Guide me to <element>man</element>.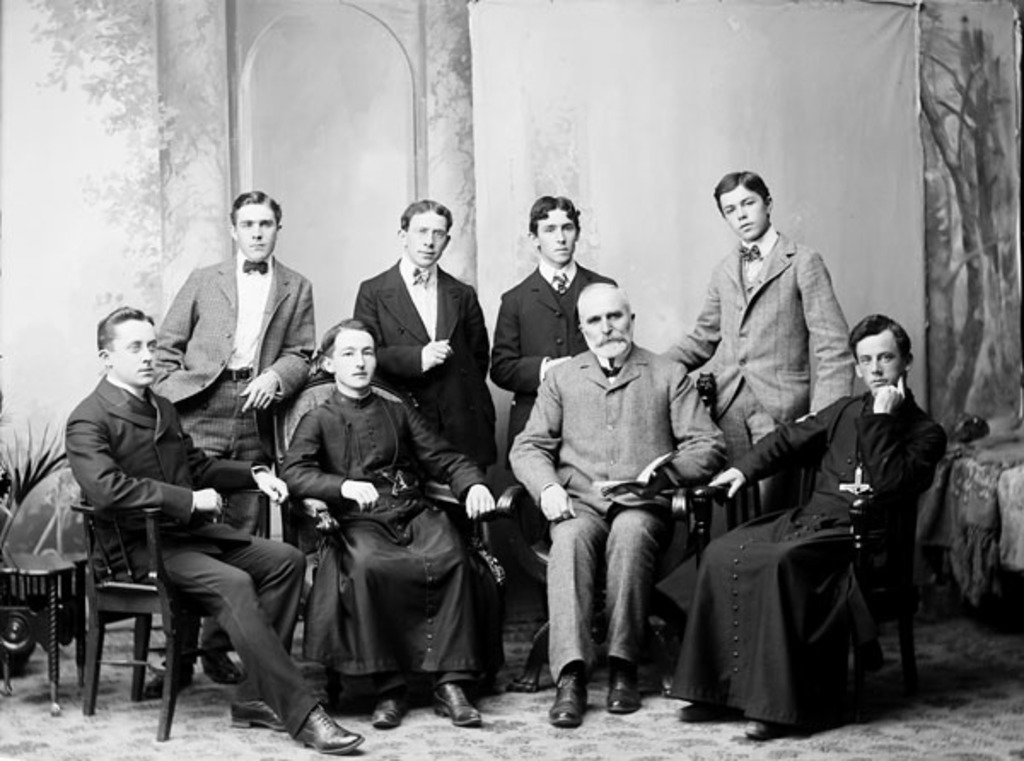
Guidance: detection(666, 312, 947, 737).
